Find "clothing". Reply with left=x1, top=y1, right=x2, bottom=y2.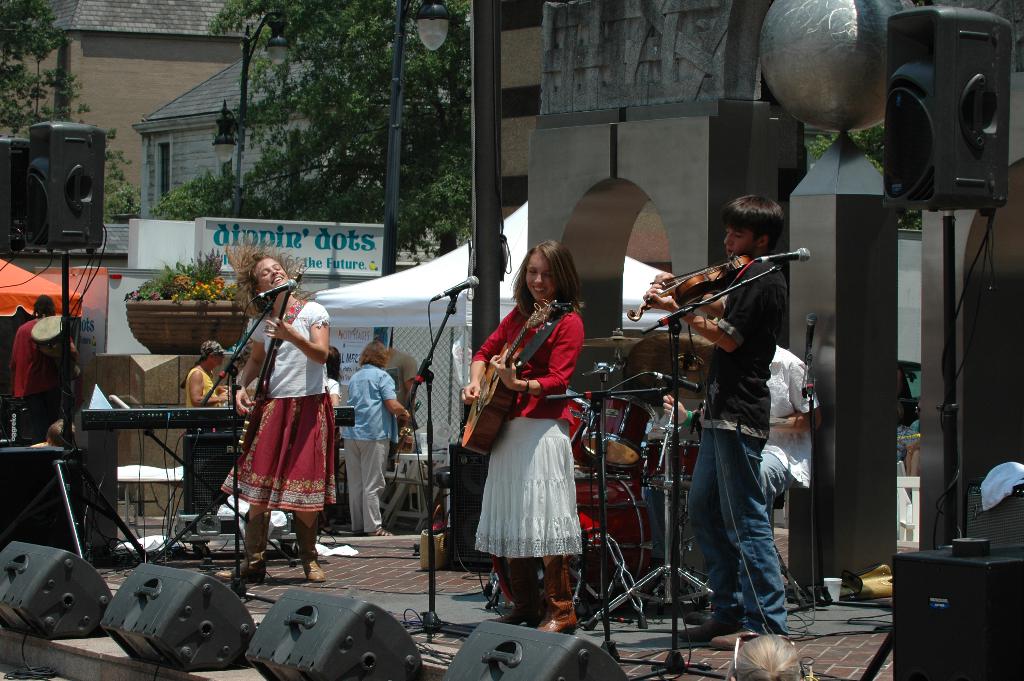
left=342, top=361, right=397, bottom=534.
